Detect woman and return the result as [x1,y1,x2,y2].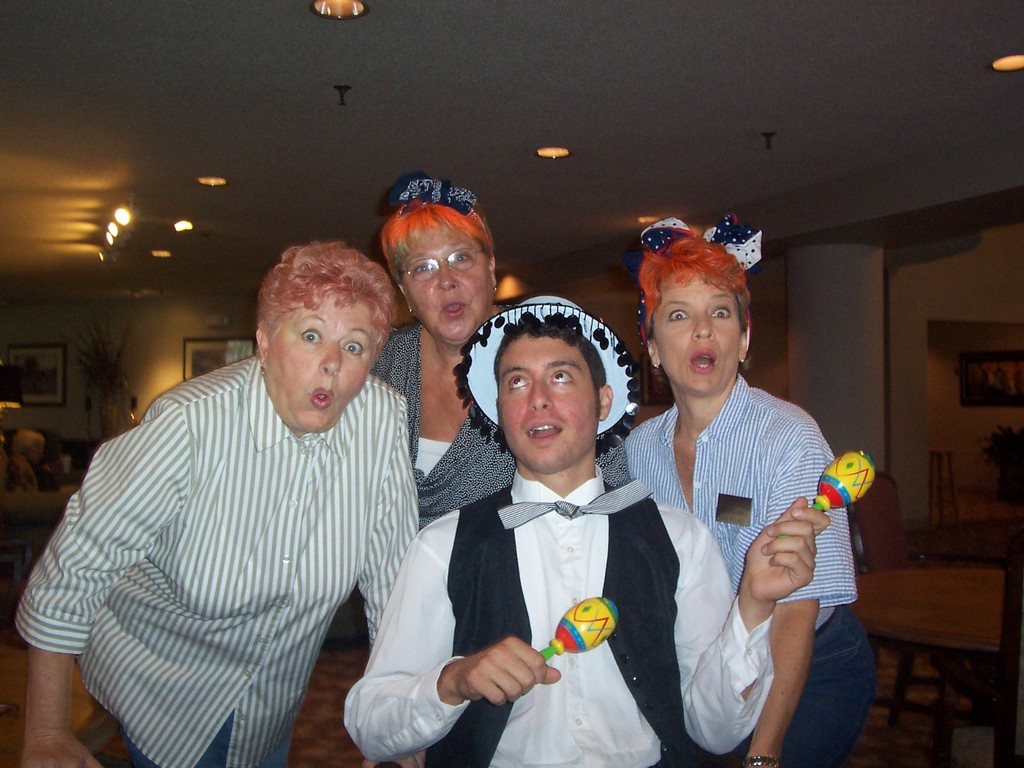
[633,251,868,767].
